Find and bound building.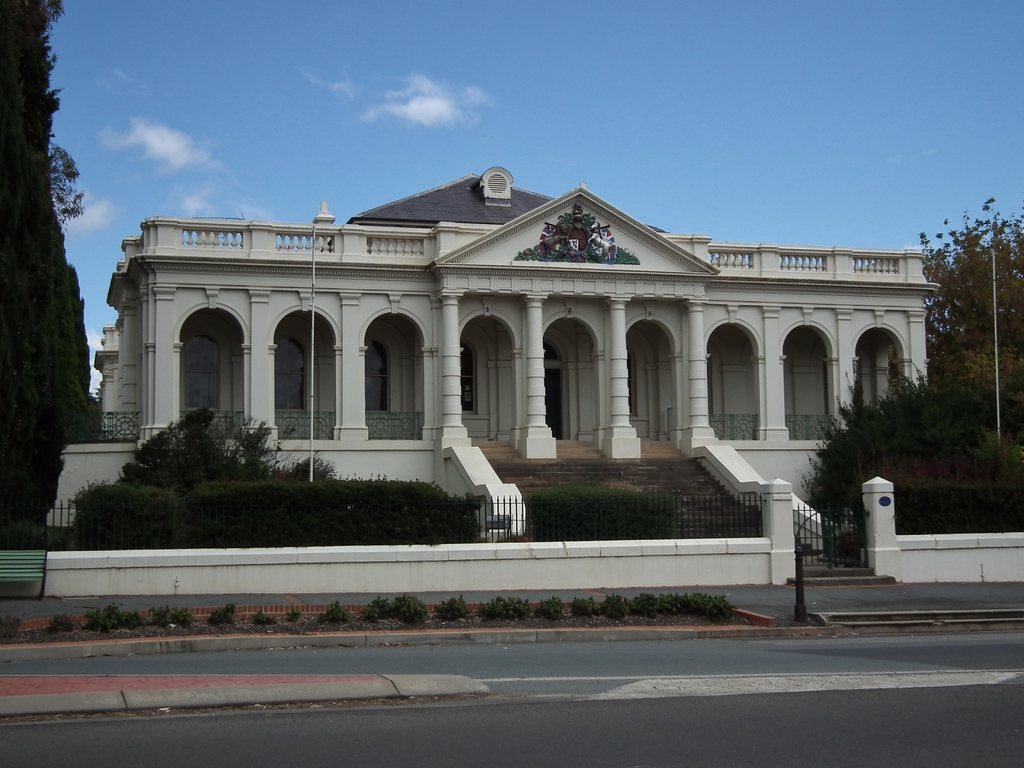
Bound: region(61, 164, 943, 545).
